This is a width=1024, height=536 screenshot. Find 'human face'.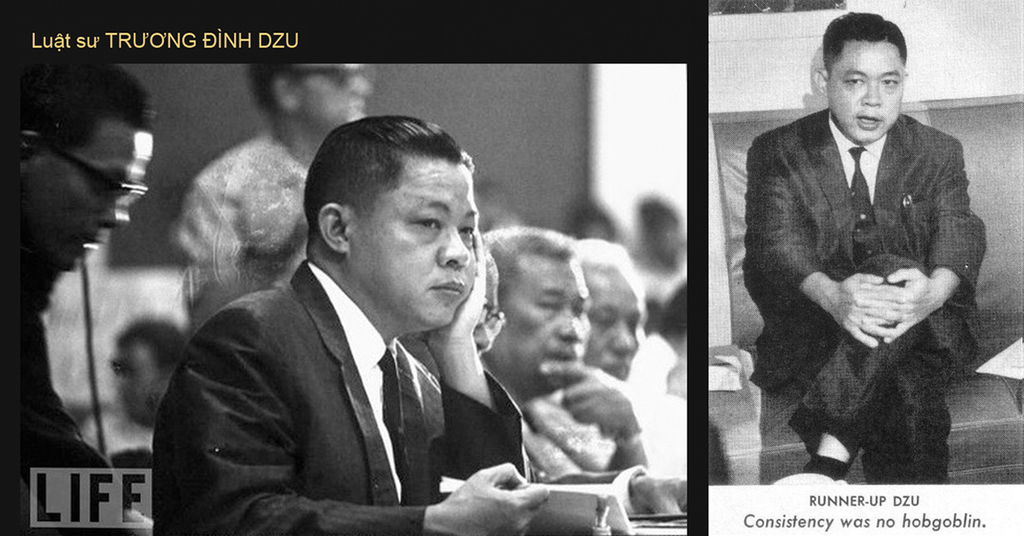
Bounding box: (579, 270, 642, 377).
